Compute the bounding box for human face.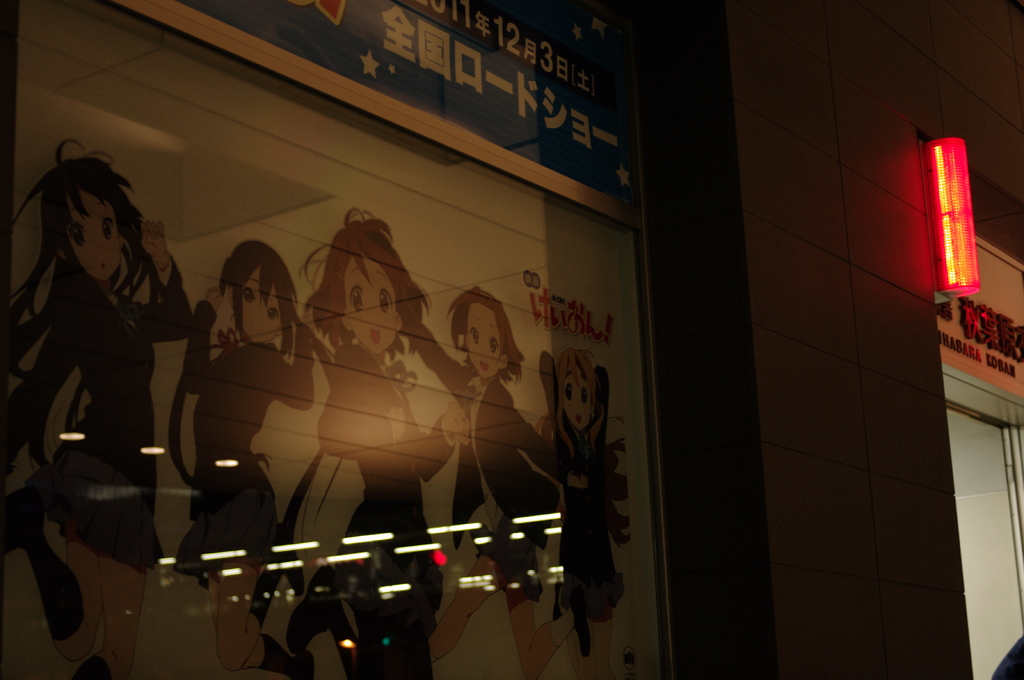
select_region(456, 294, 504, 381).
